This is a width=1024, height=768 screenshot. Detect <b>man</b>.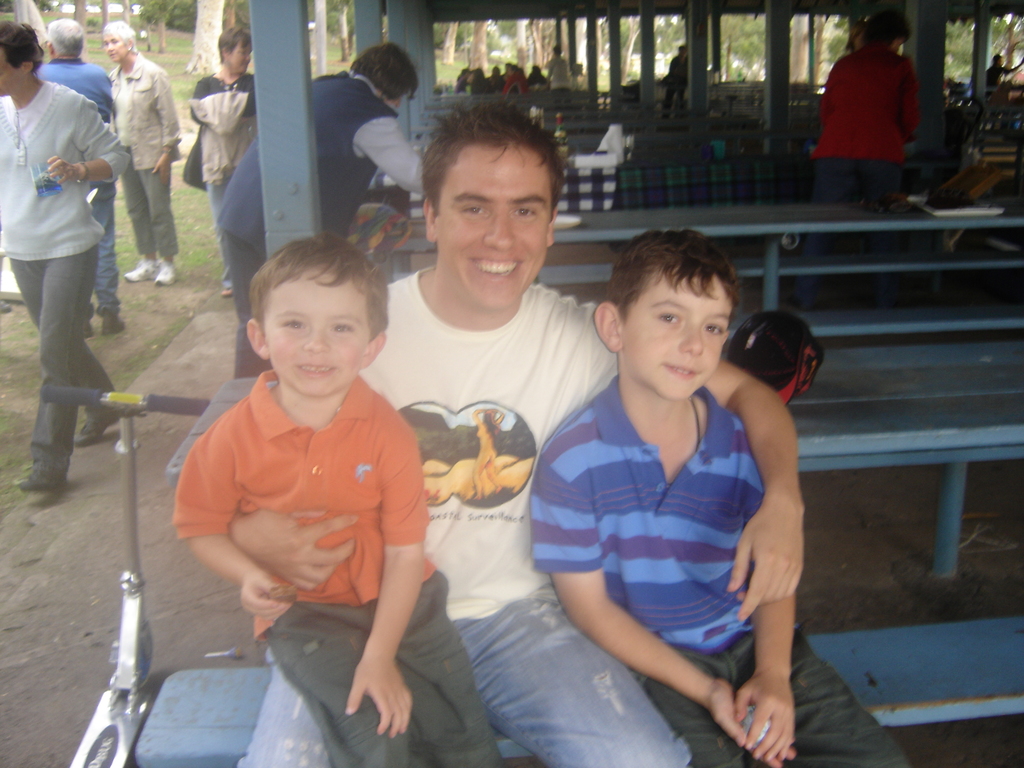
<box>33,20,115,340</box>.
